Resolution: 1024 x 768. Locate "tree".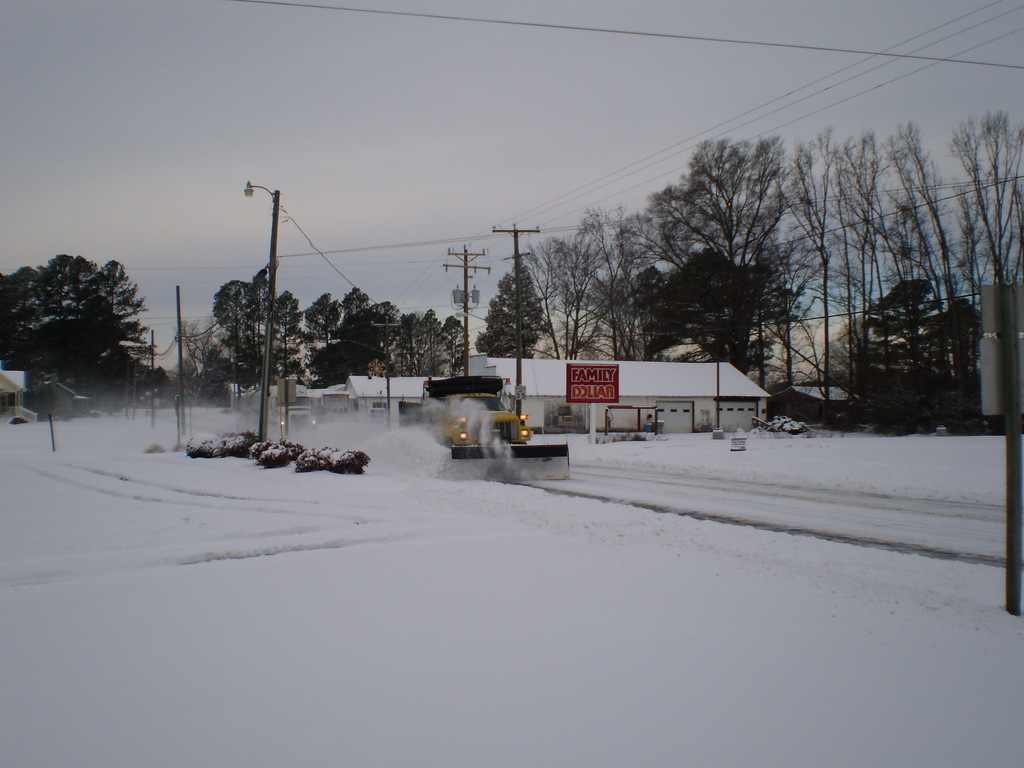
[769,124,843,391].
